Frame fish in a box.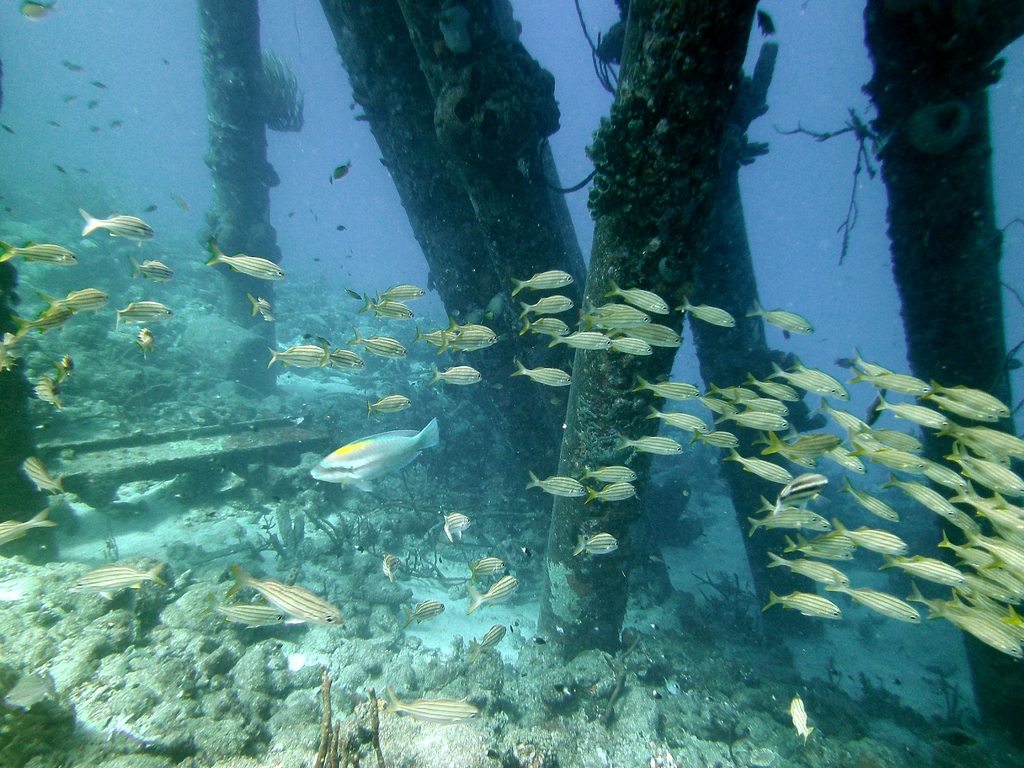
rect(510, 361, 577, 392).
